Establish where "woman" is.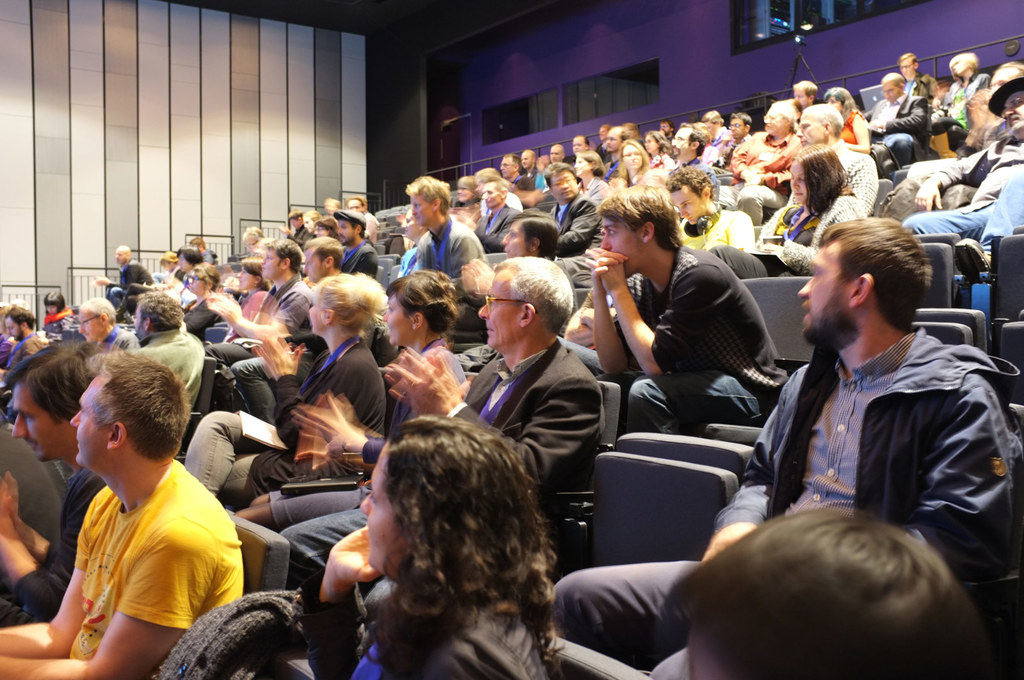
Established at left=934, top=53, right=992, bottom=157.
